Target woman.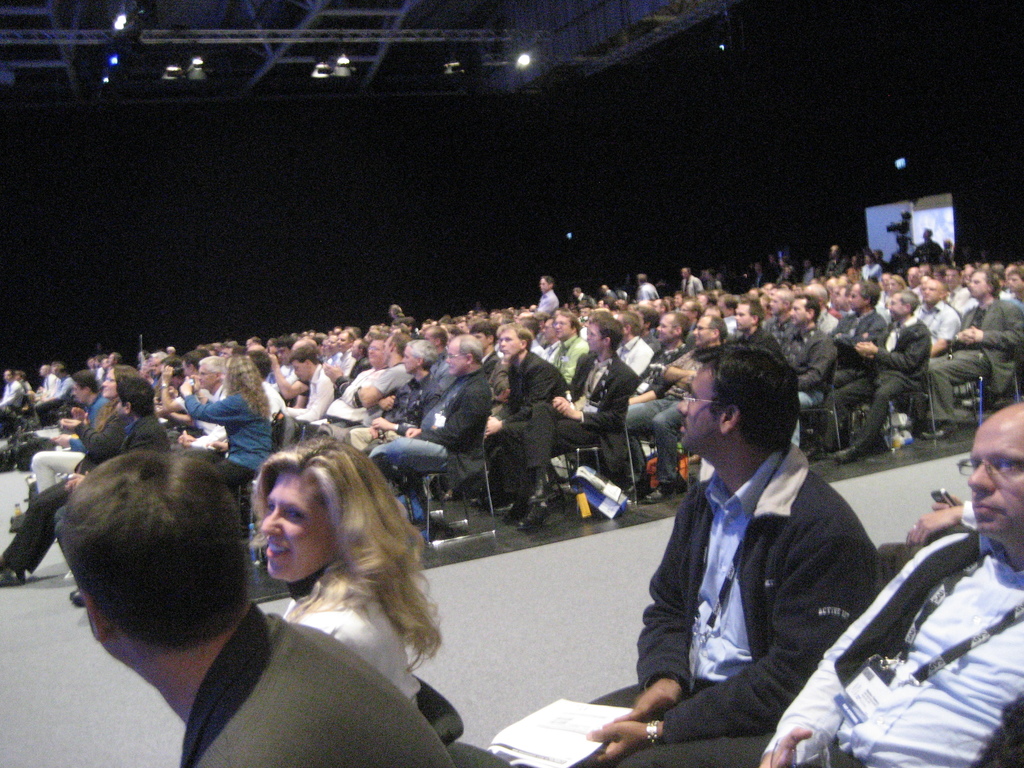
Target region: (left=181, top=356, right=271, bottom=491).
